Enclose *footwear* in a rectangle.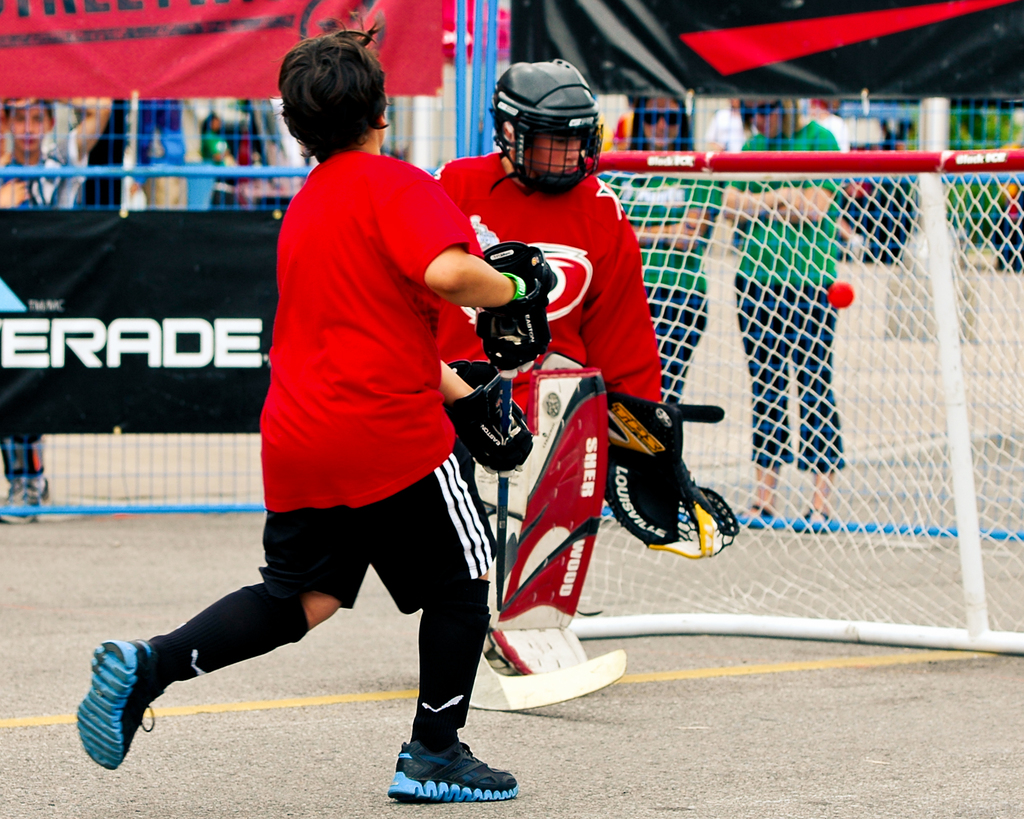
x1=0, y1=444, x2=56, y2=526.
